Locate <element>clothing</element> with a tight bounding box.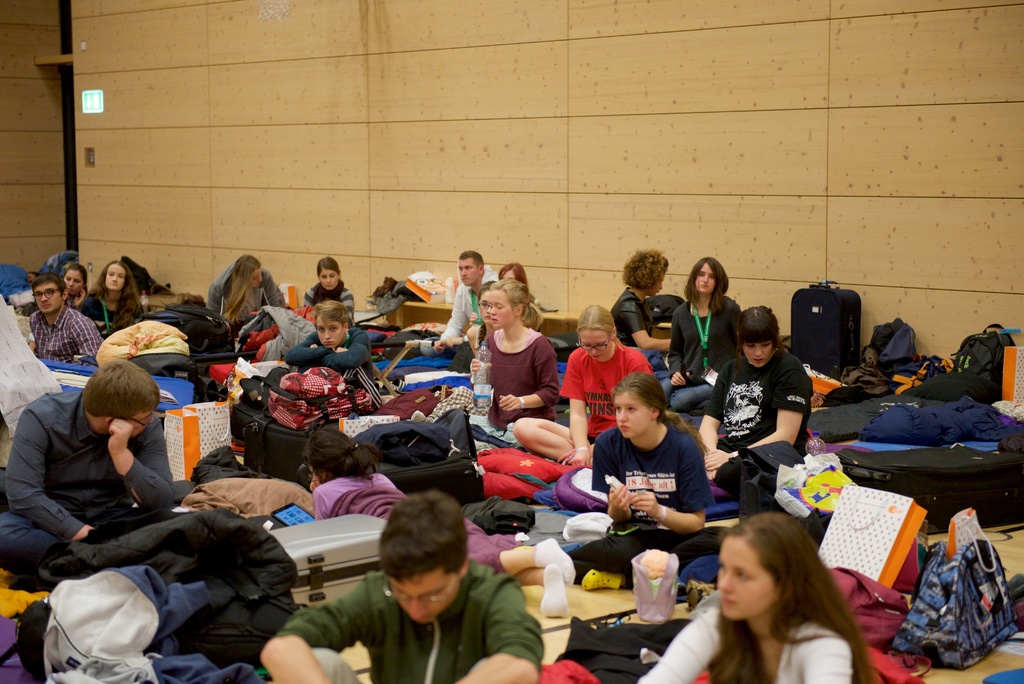
pyautogui.locateOnScreen(609, 288, 657, 364).
